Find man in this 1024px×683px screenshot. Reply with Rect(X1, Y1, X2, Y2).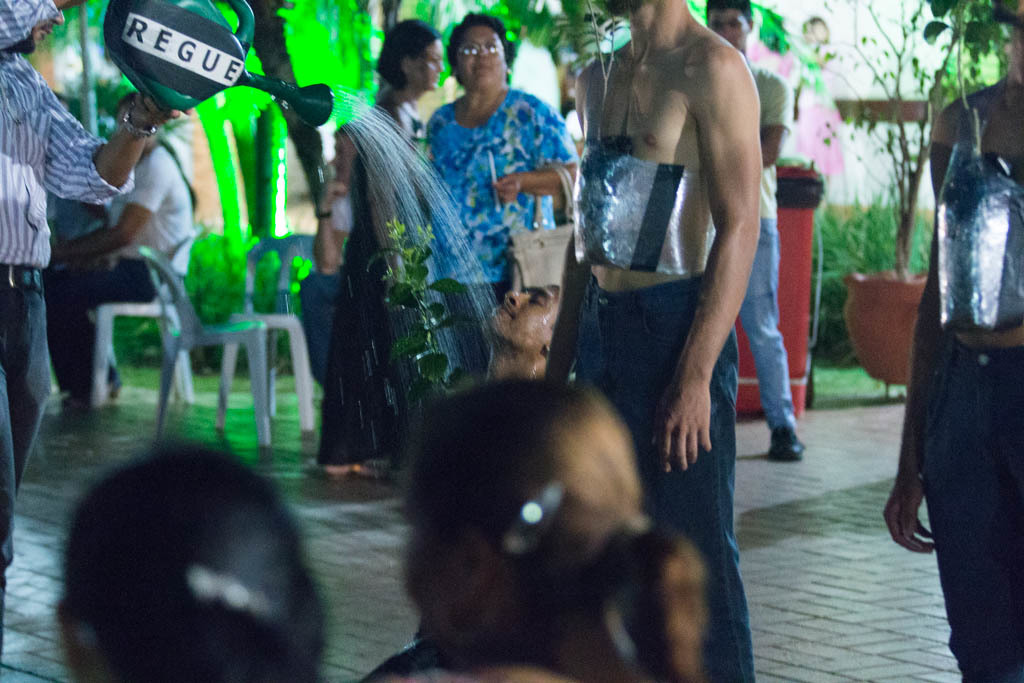
Rect(704, 0, 805, 462).
